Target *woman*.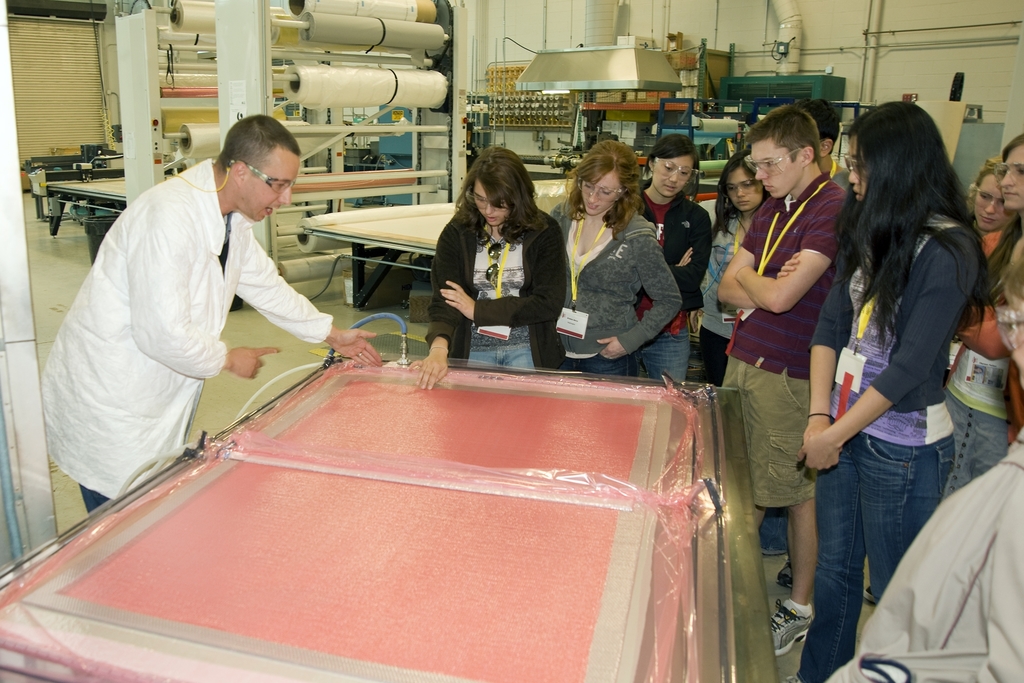
Target region: BBox(939, 157, 1001, 513).
